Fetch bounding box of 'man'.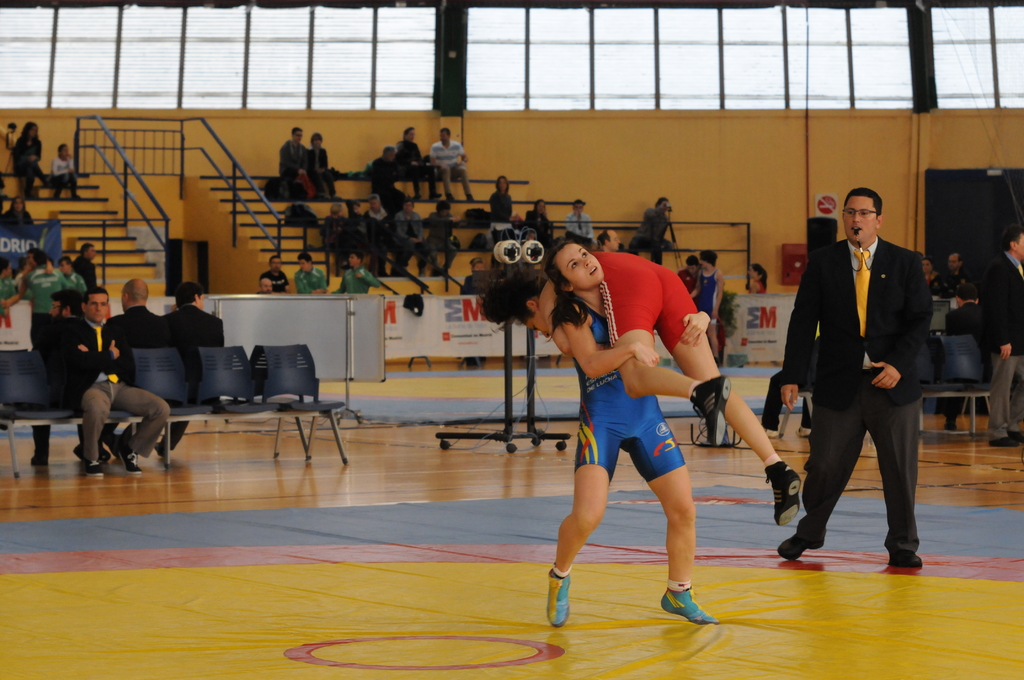
Bbox: x1=335, y1=250, x2=378, y2=295.
